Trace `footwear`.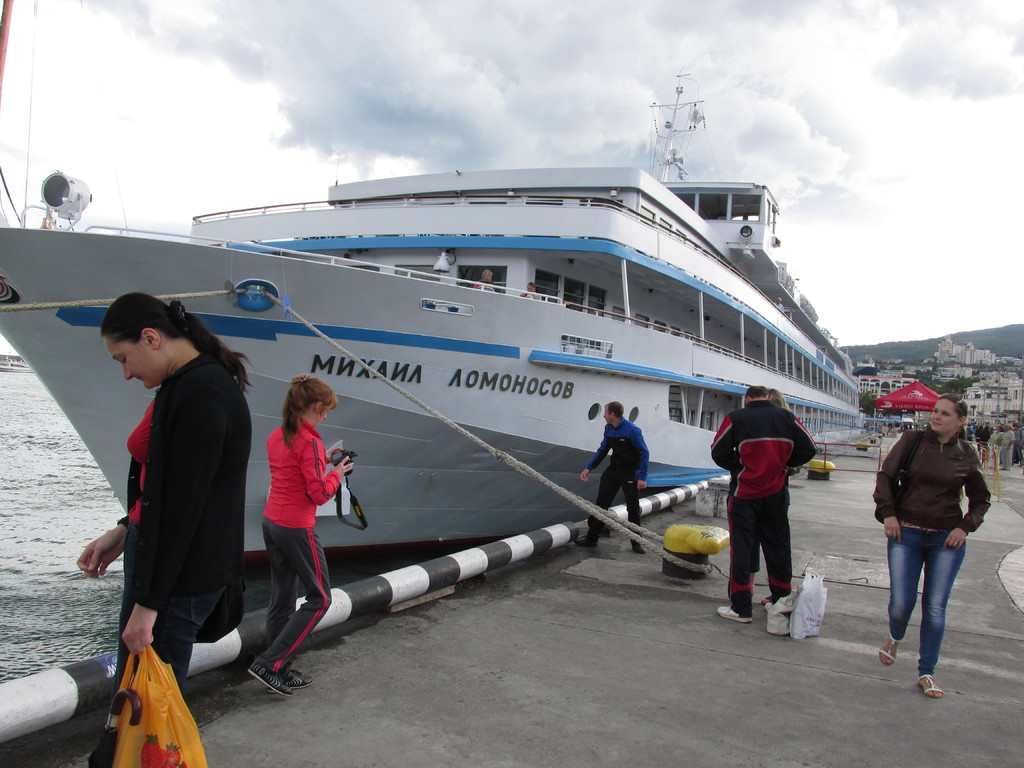
Traced to locate(717, 606, 753, 623).
